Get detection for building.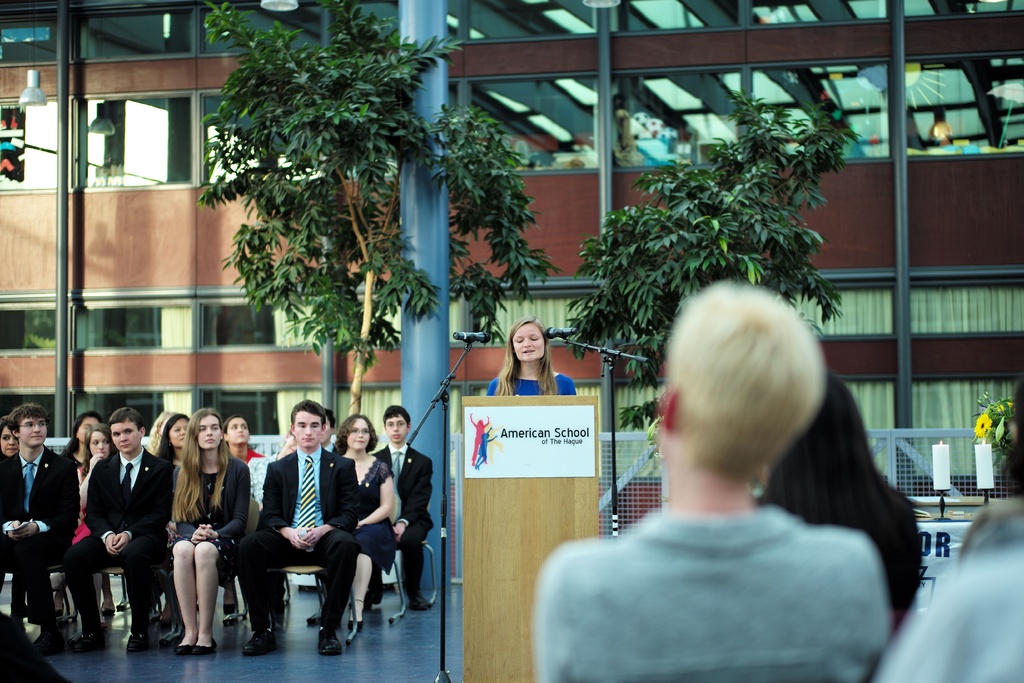
Detection: [x1=0, y1=0, x2=1022, y2=682].
